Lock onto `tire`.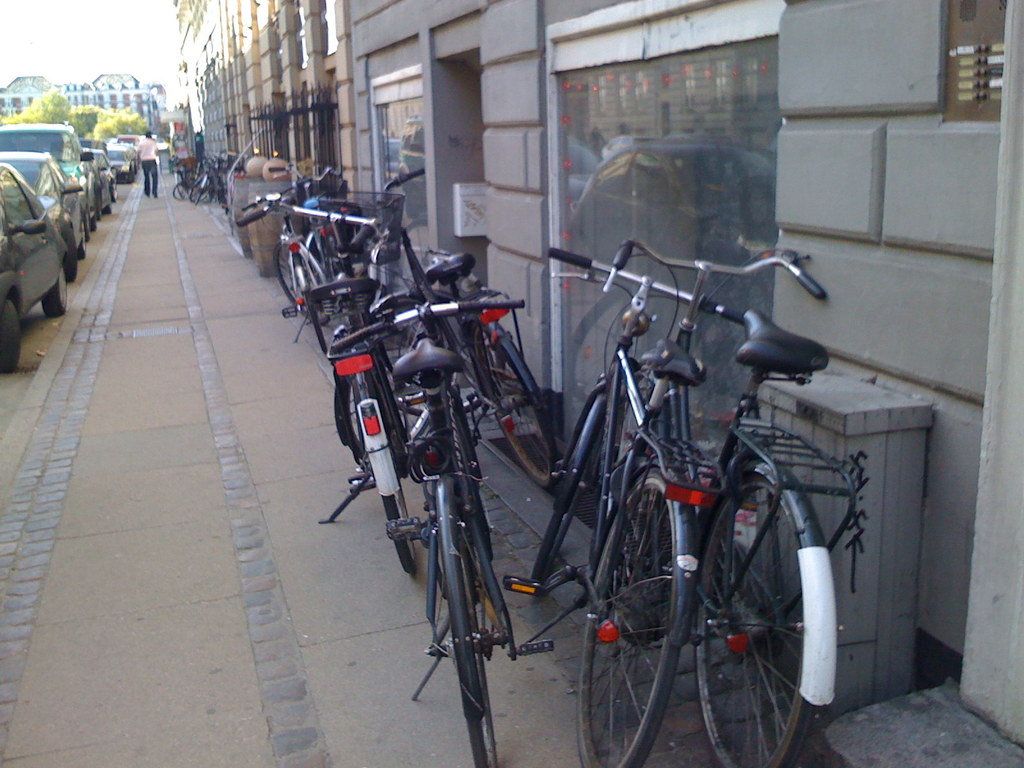
Locked: (690, 458, 822, 767).
